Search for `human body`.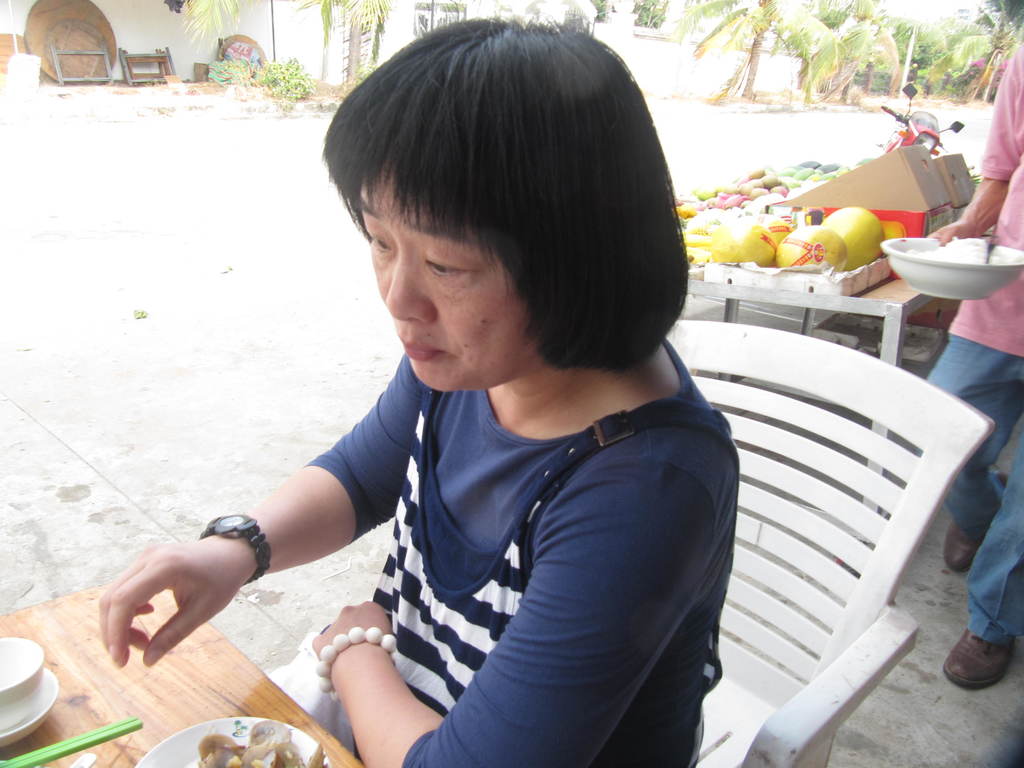
Found at bbox(924, 35, 1023, 689).
